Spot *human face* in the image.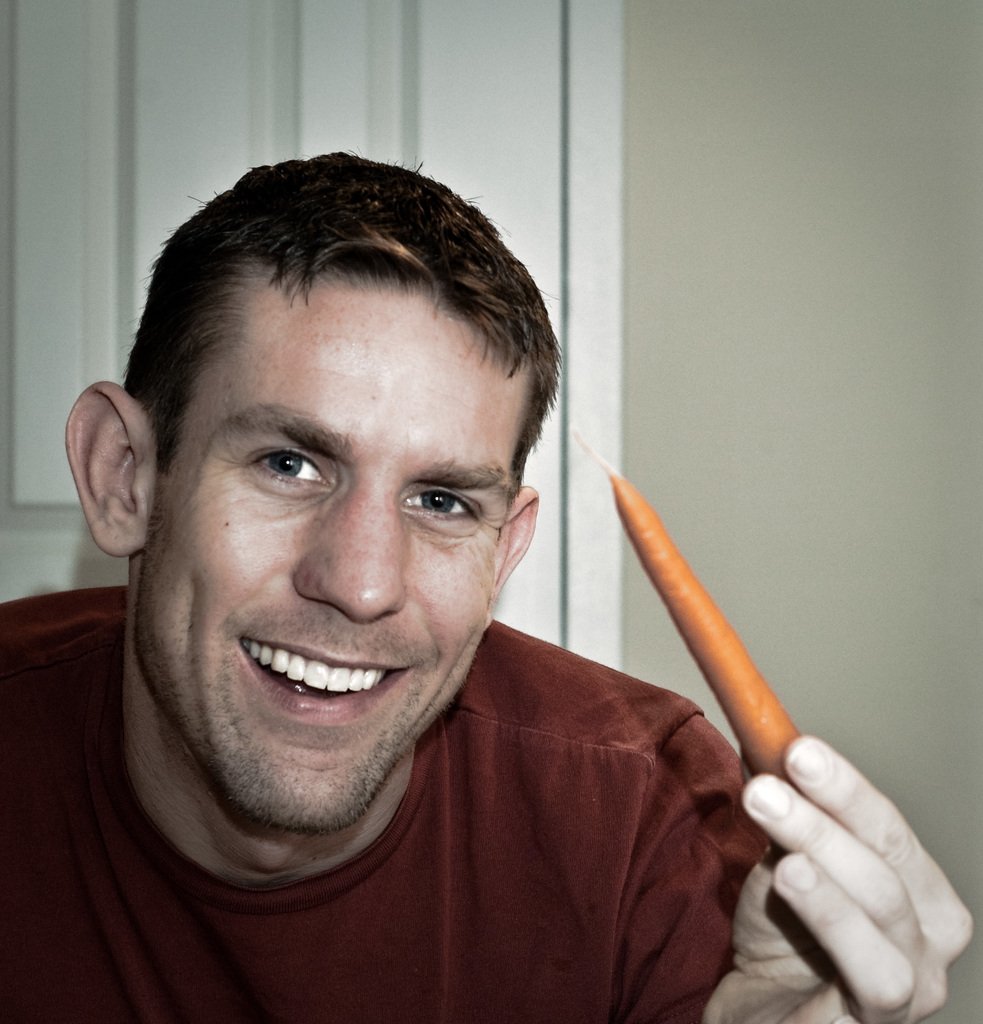
*human face* found at [x1=148, y1=271, x2=532, y2=834].
